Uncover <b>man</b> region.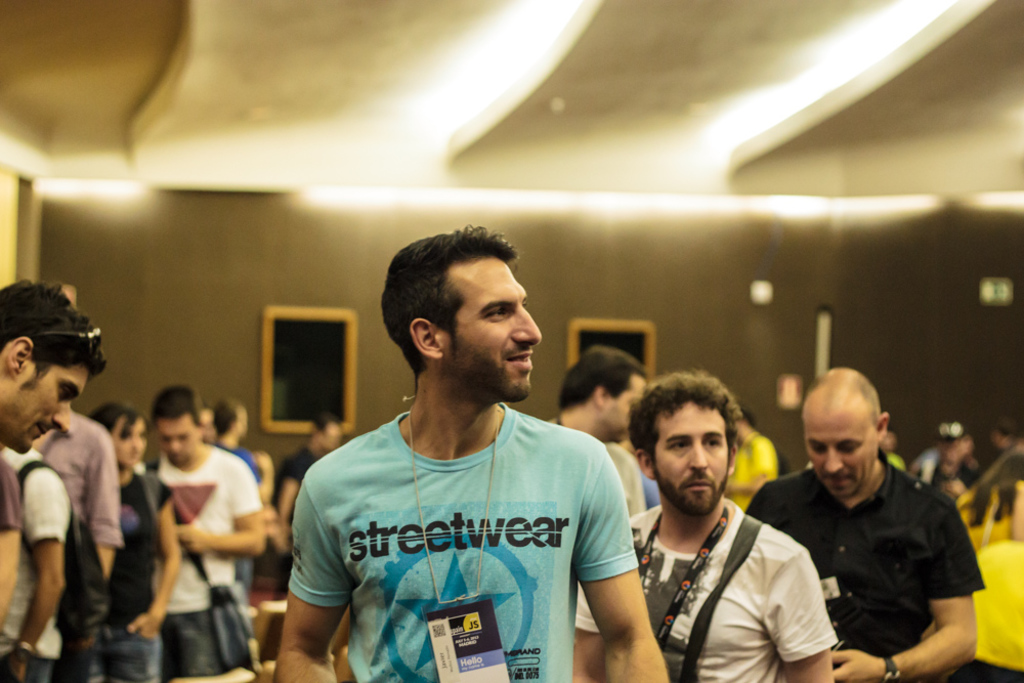
Uncovered: pyautogui.locateOnScreen(272, 227, 669, 677).
